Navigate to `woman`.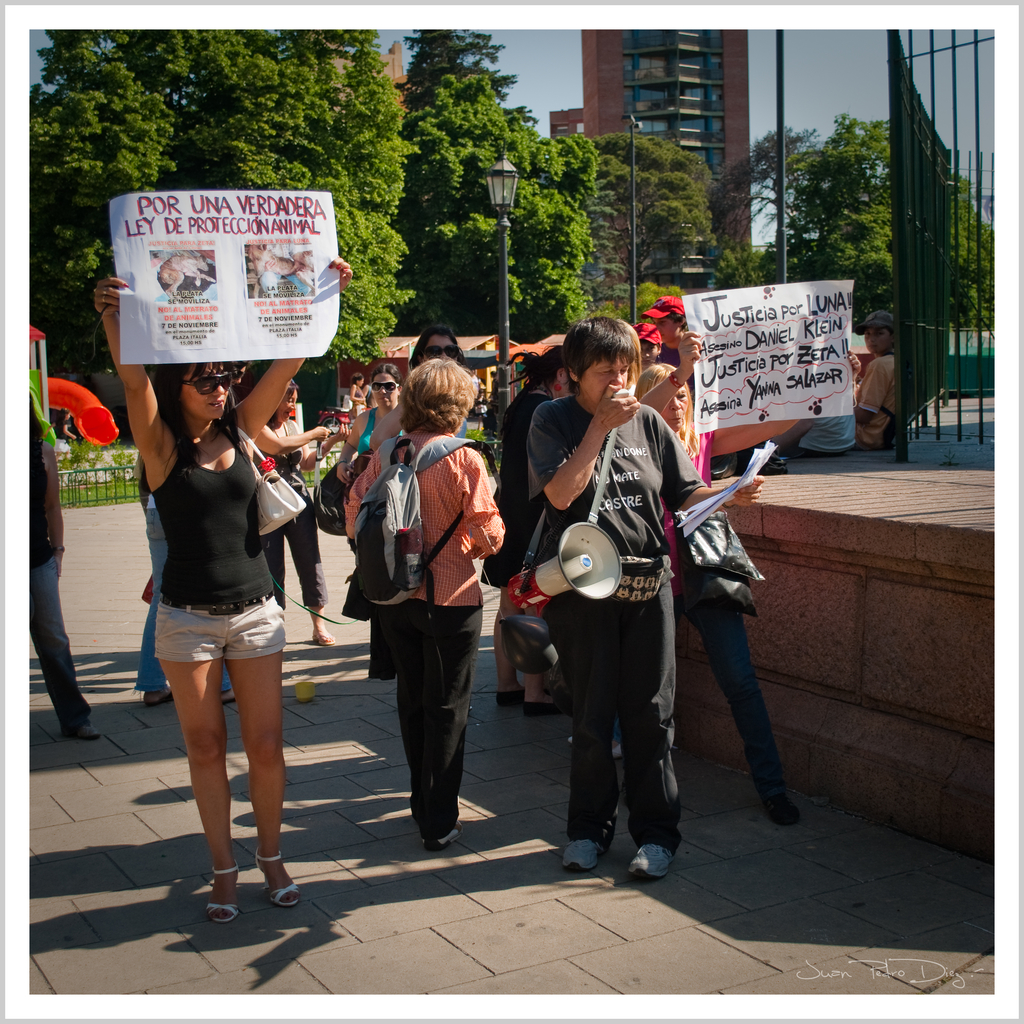
Navigation target: BBox(368, 325, 468, 454).
